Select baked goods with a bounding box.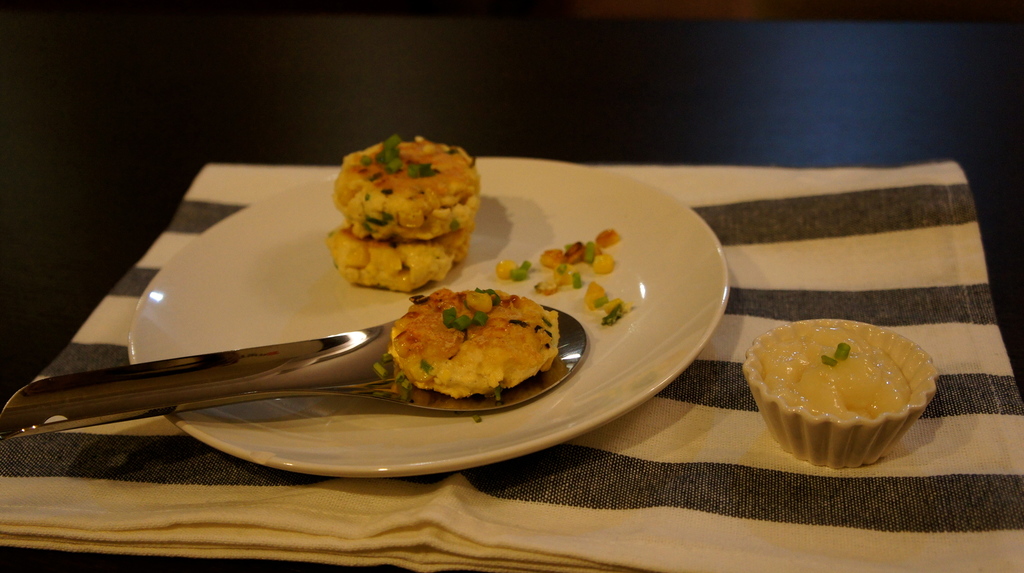
[left=326, top=223, right=475, bottom=291].
